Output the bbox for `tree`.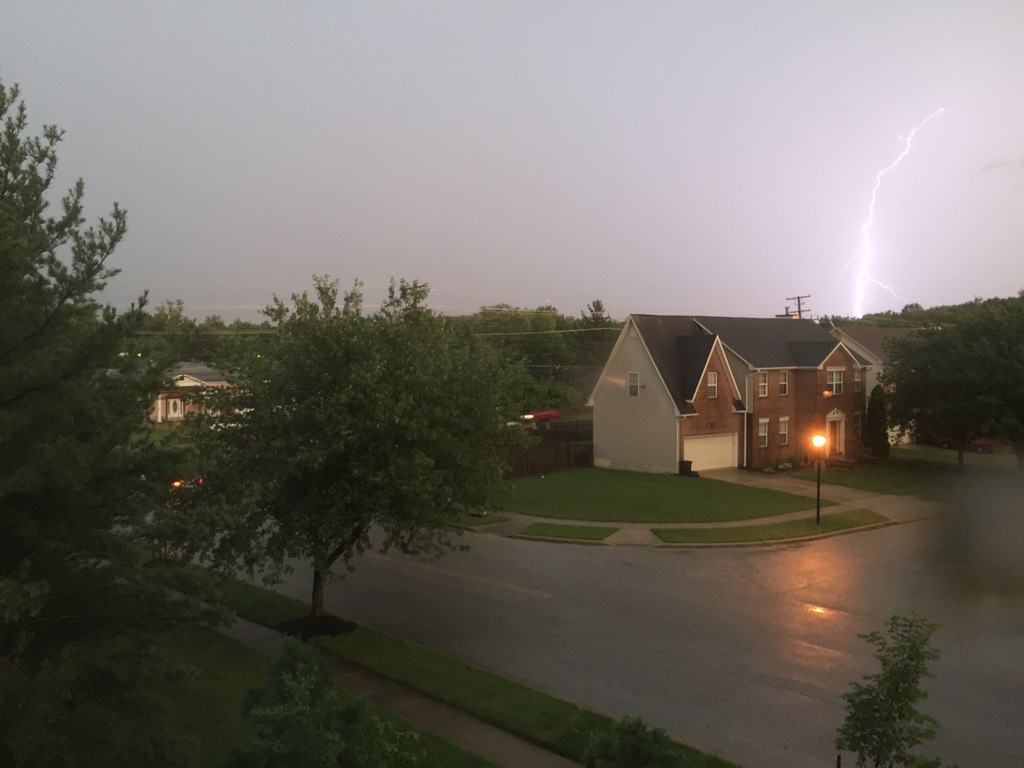
x1=839 y1=602 x2=949 y2=767.
